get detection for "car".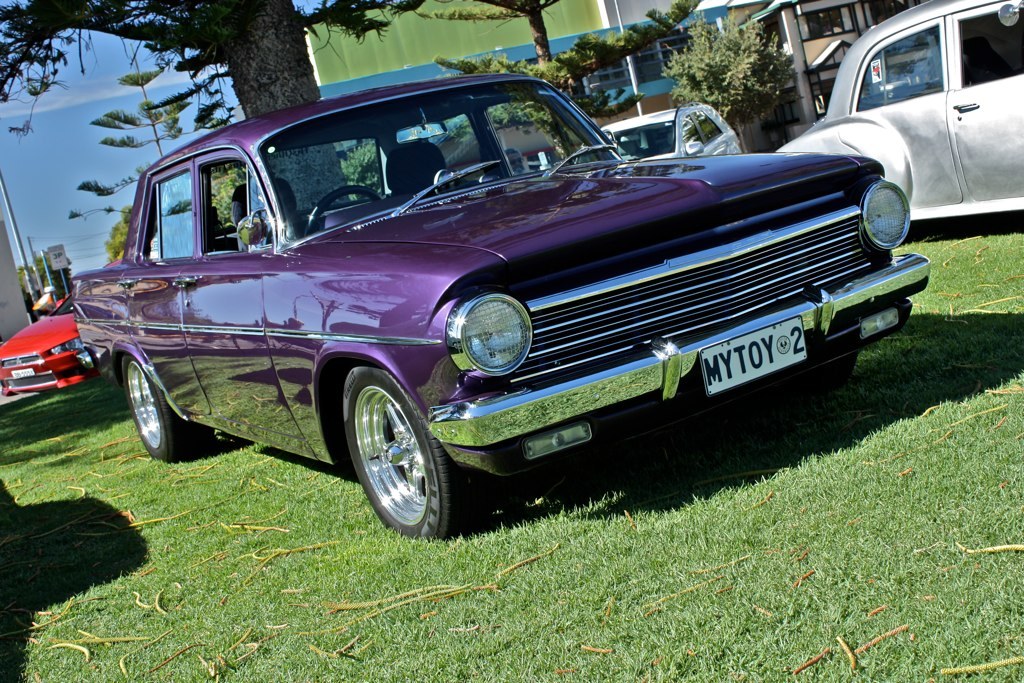
Detection: 778,0,1023,221.
